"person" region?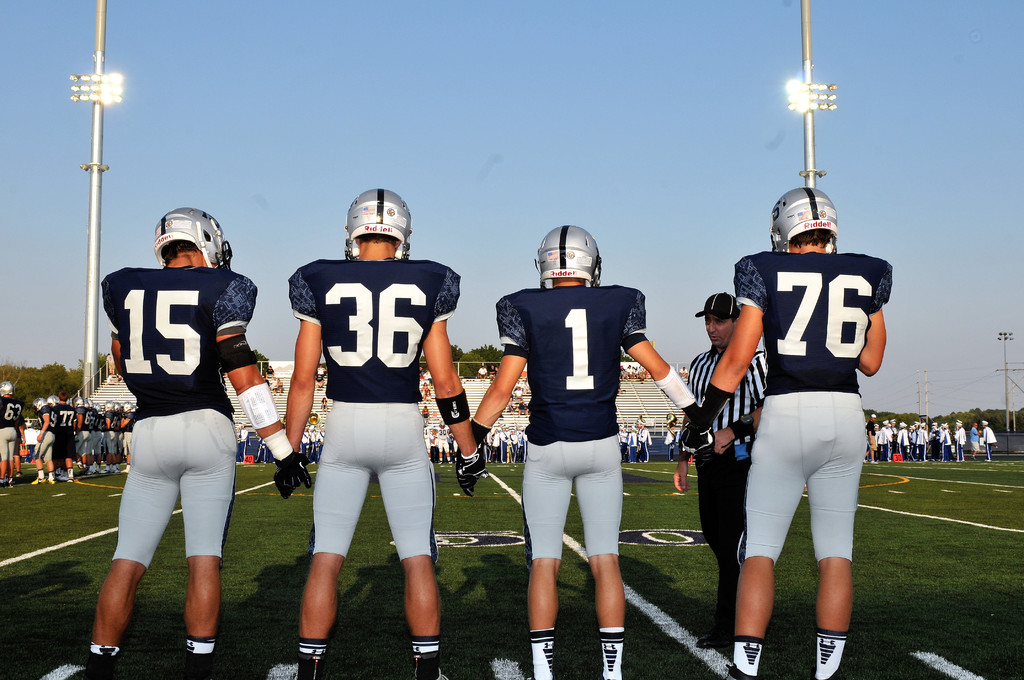
873, 423, 883, 448
